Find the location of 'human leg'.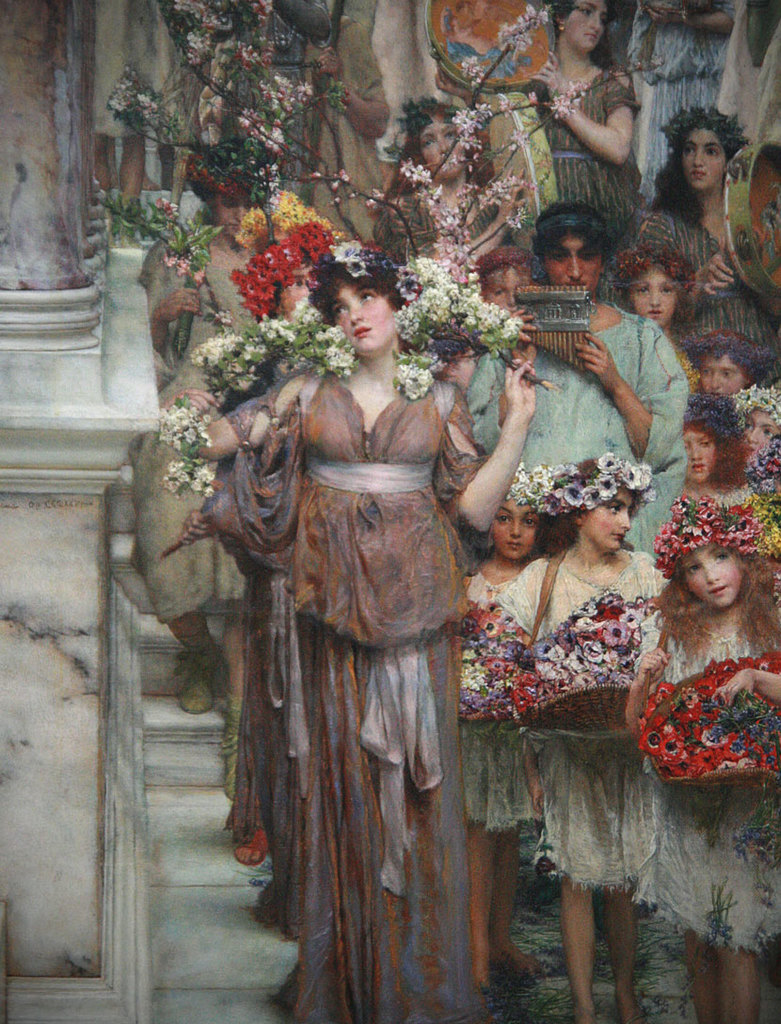
Location: <bbox>497, 834, 539, 977</bbox>.
